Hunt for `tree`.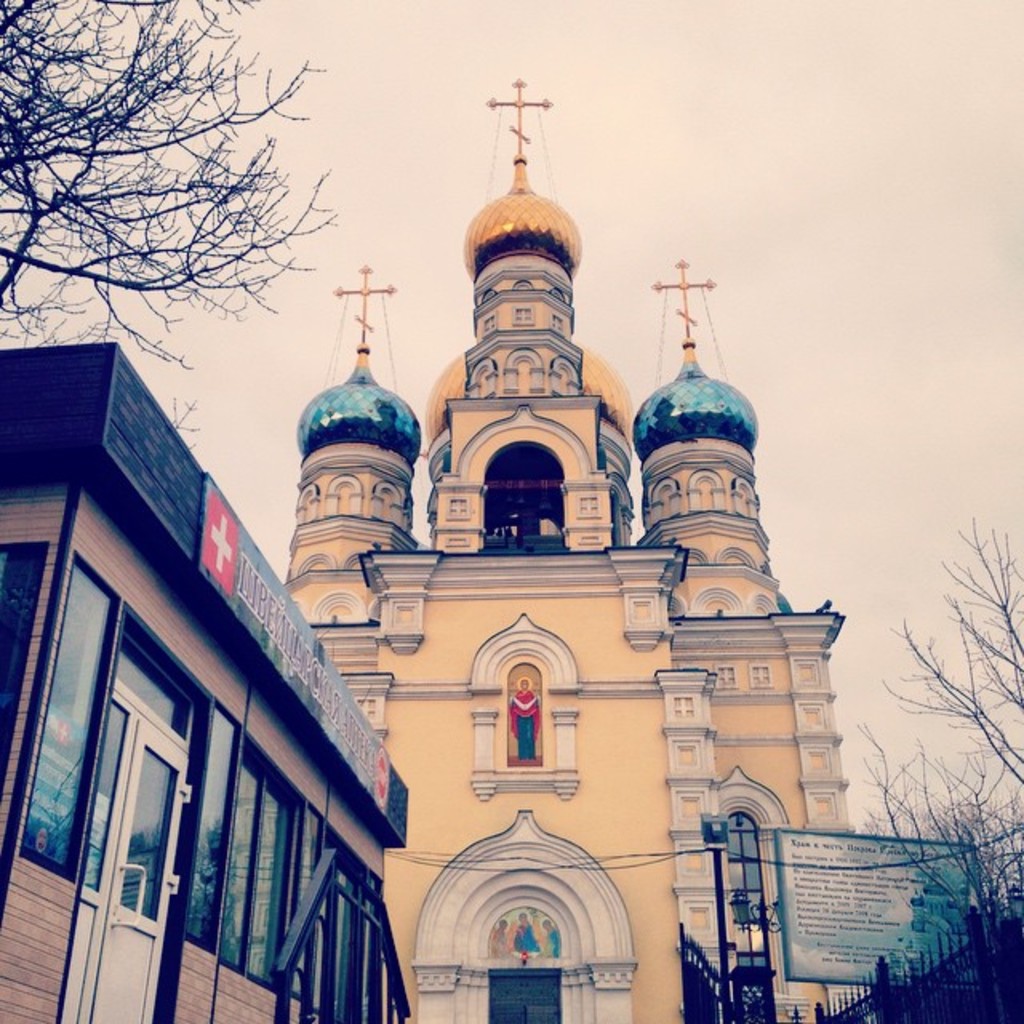
Hunted down at (left=862, top=515, right=1022, bottom=1022).
